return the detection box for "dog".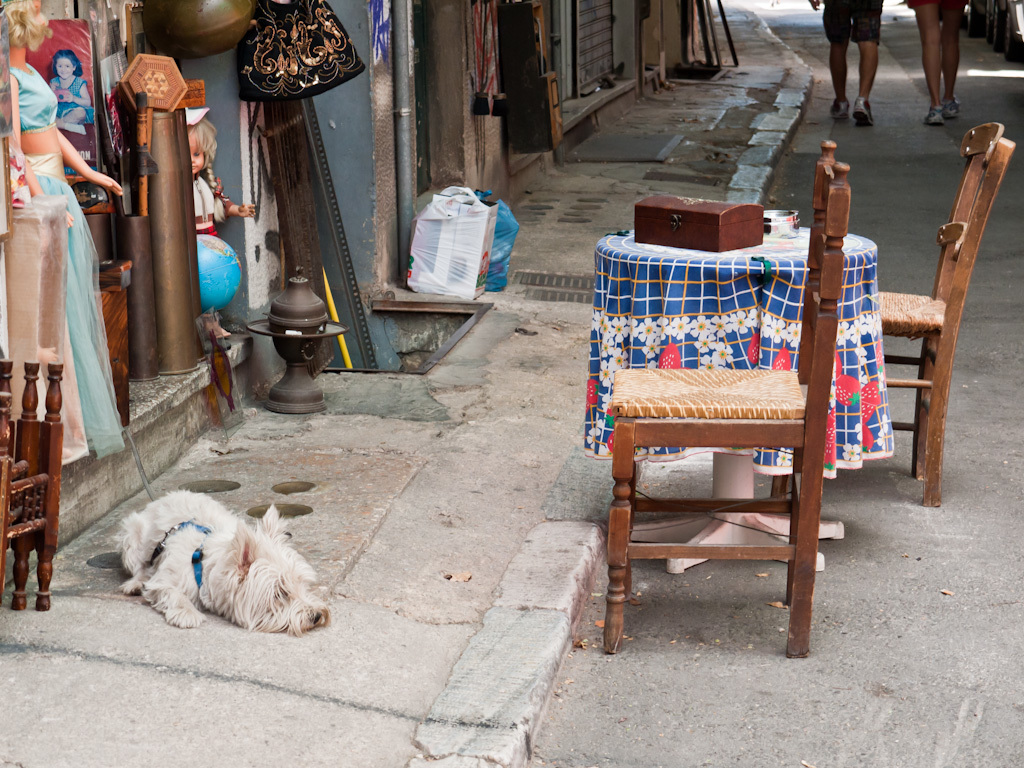
118 490 332 641.
